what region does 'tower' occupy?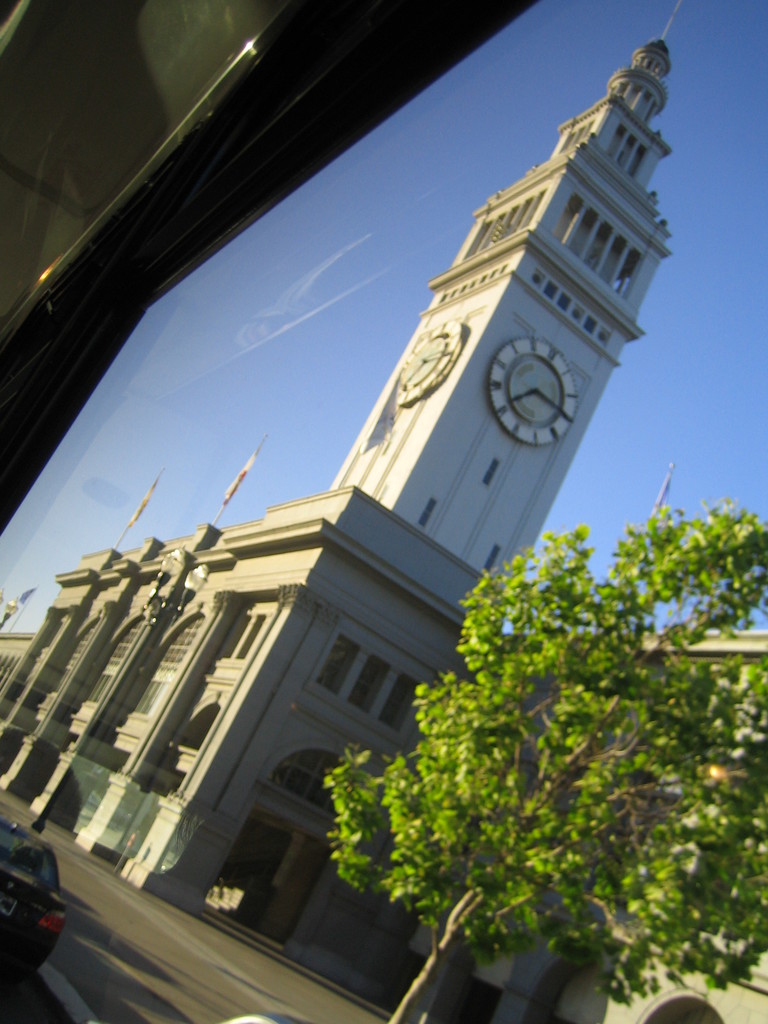
<box>328,6,684,589</box>.
